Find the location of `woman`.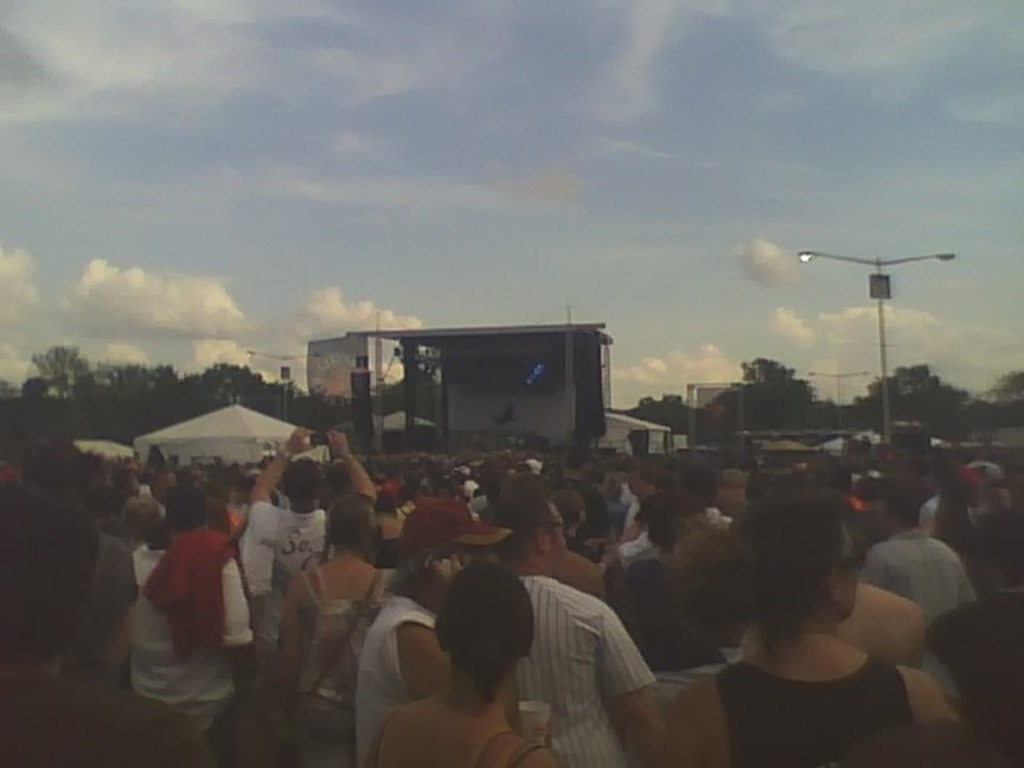
Location: region(278, 496, 397, 766).
